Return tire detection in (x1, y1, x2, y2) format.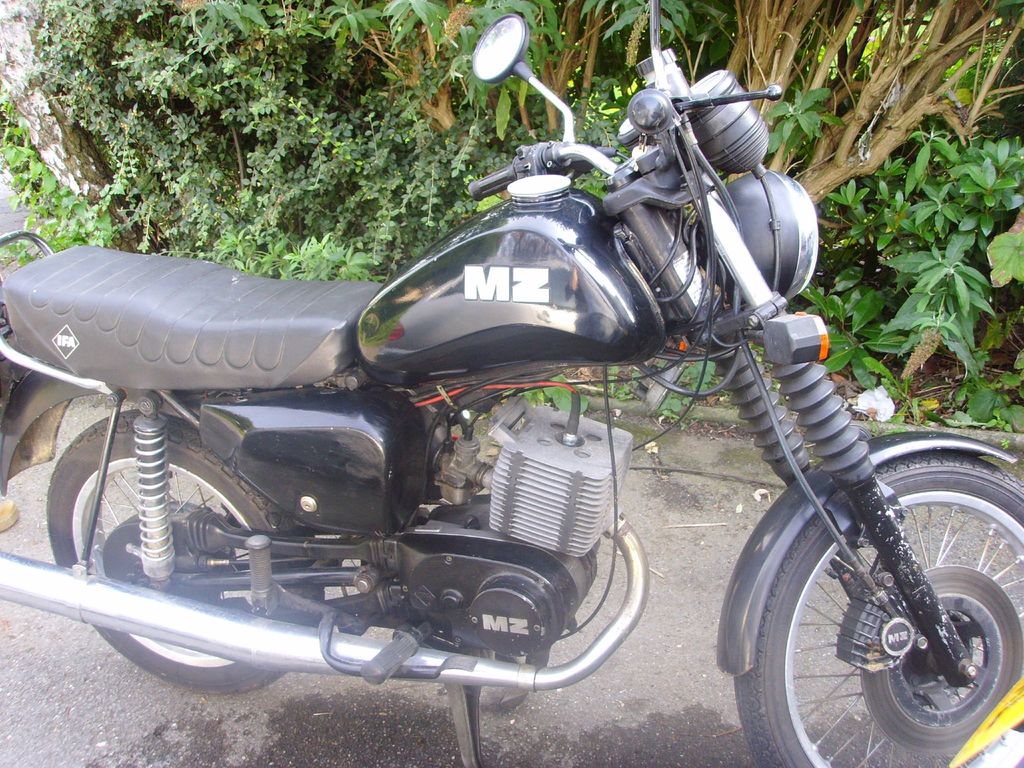
(44, 408, 326, 699).
